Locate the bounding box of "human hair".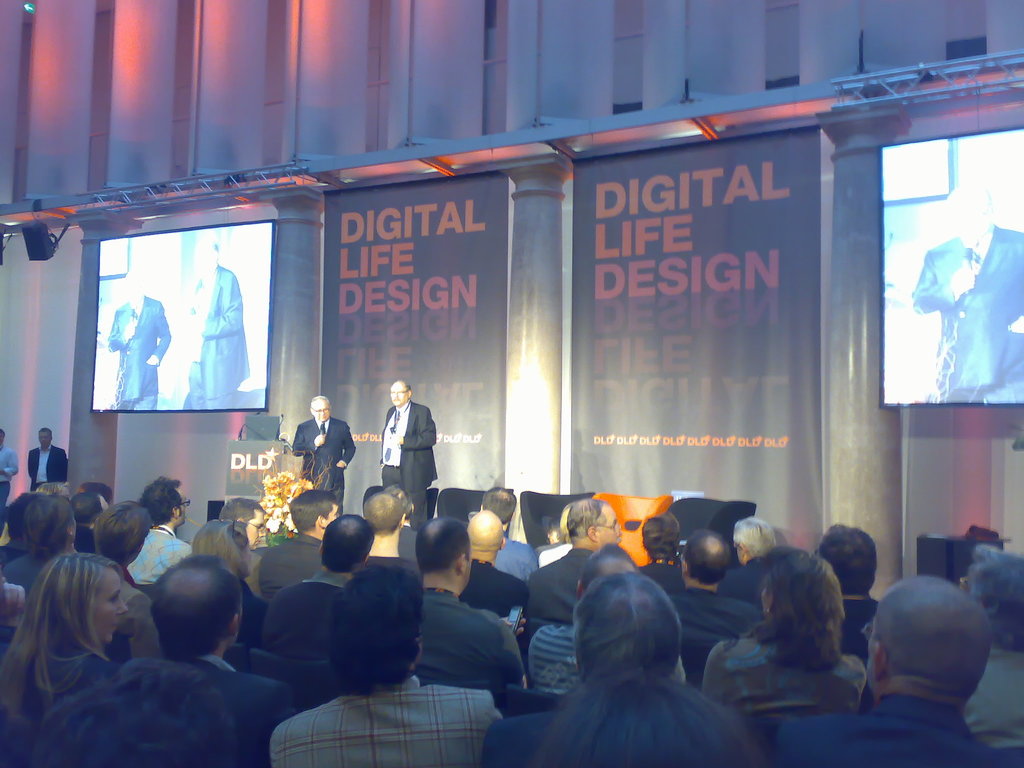
Bounding box: bbox=[568, 572, 682, 685].
